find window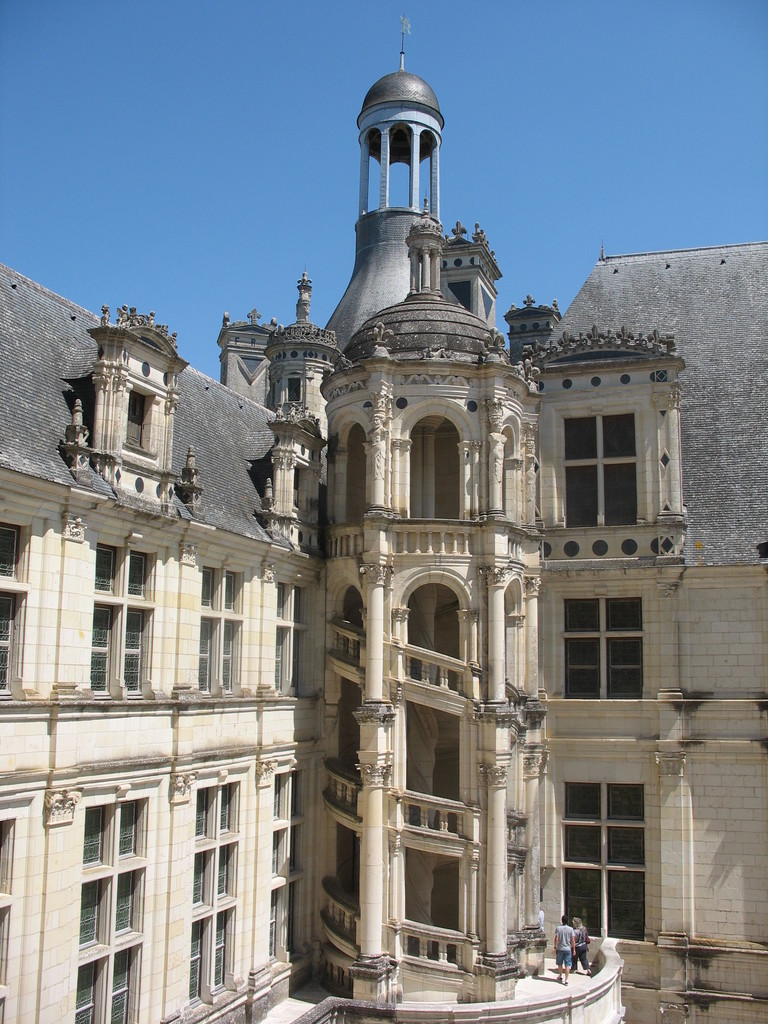
87:535:166:703
